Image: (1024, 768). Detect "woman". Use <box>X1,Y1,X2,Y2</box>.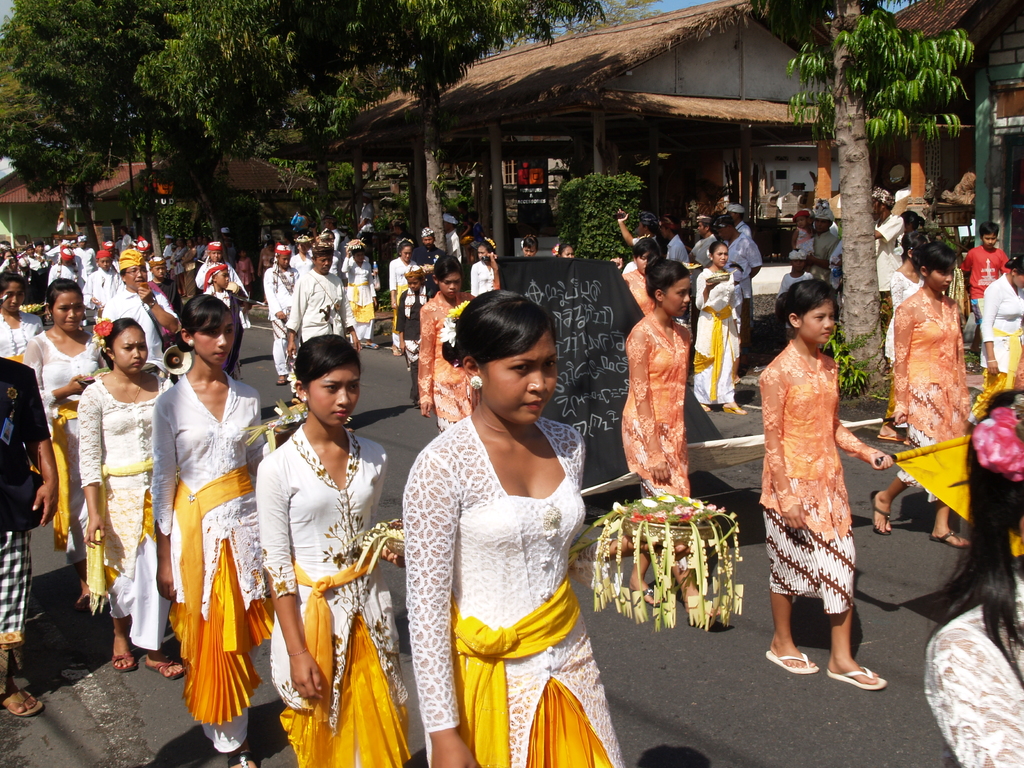
<box>255,333,404,767</box>.
